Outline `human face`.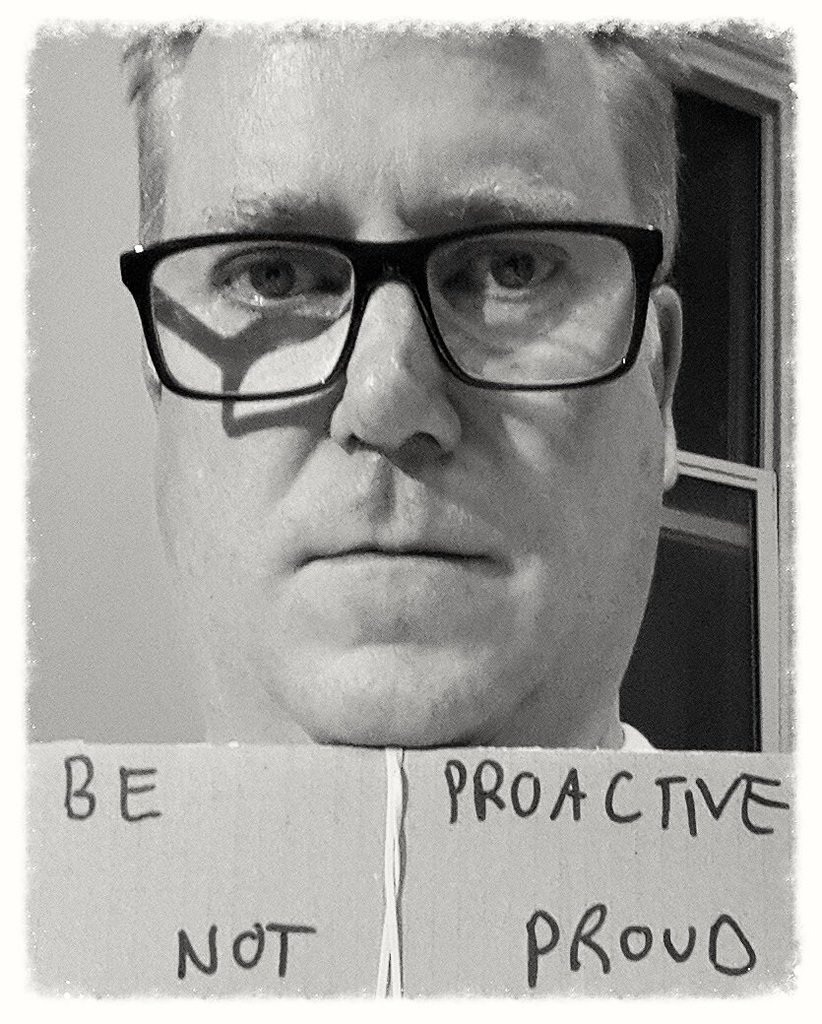
Outline: box(153, 21, 662, 745).
